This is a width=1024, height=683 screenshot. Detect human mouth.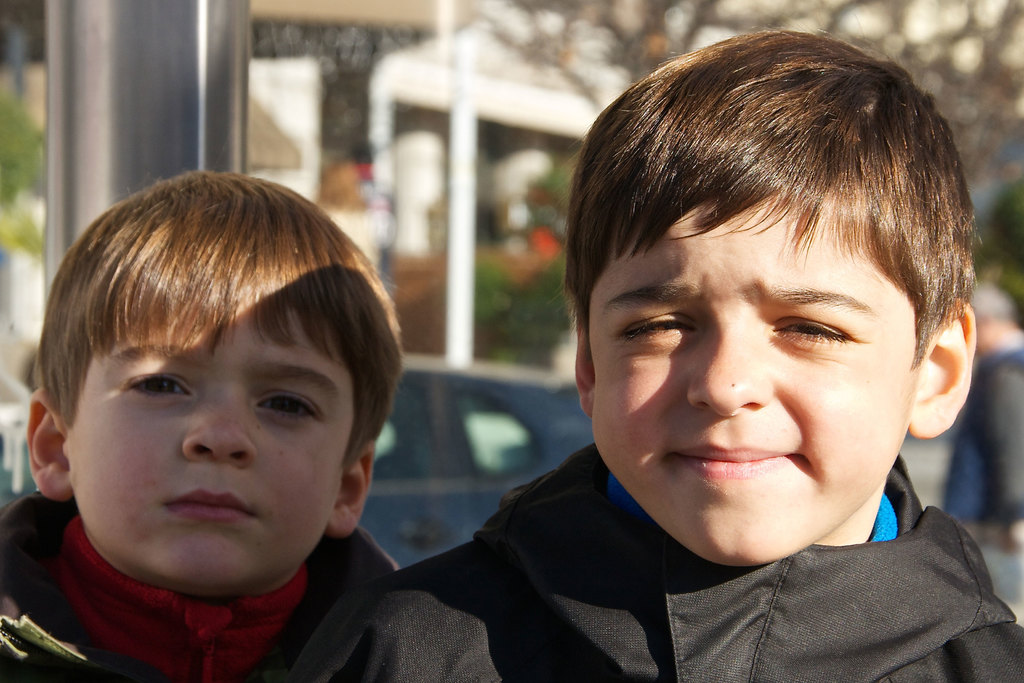
168:479:260:532.
